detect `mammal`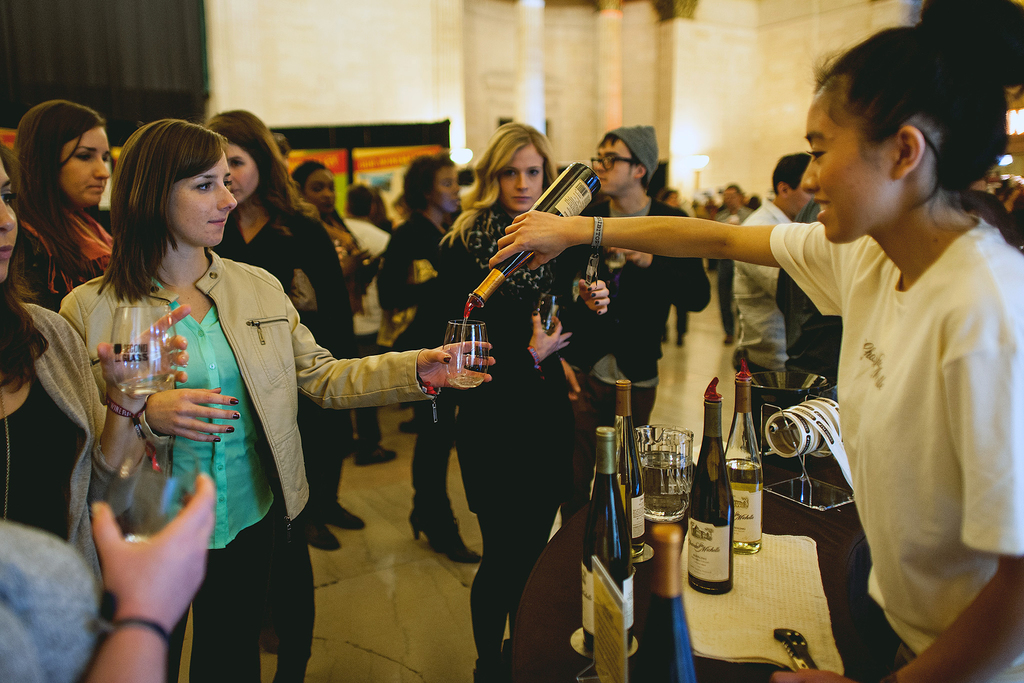
region(484, 31, 1023, 682)
